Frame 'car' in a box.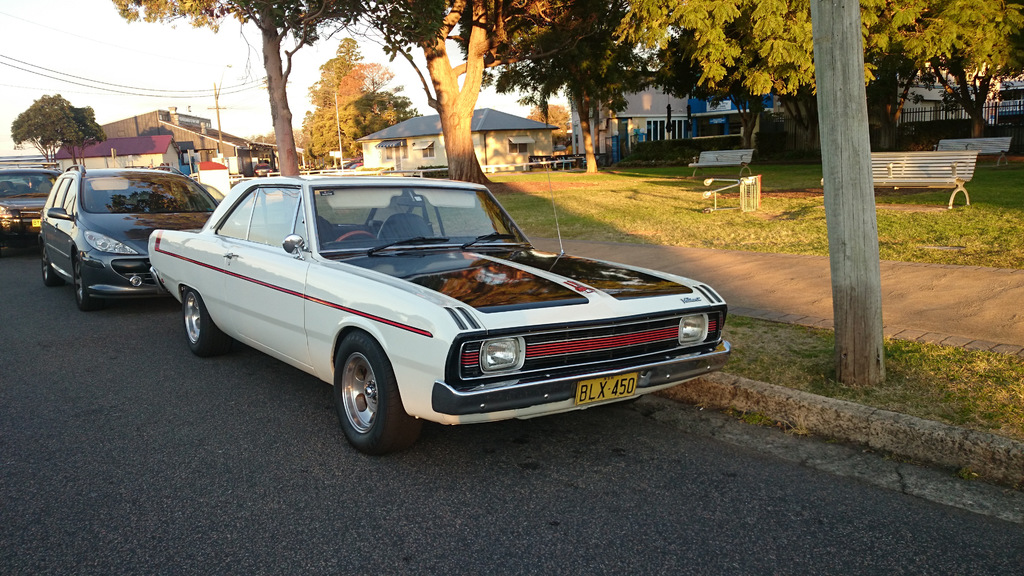
(0,168,61,245).
